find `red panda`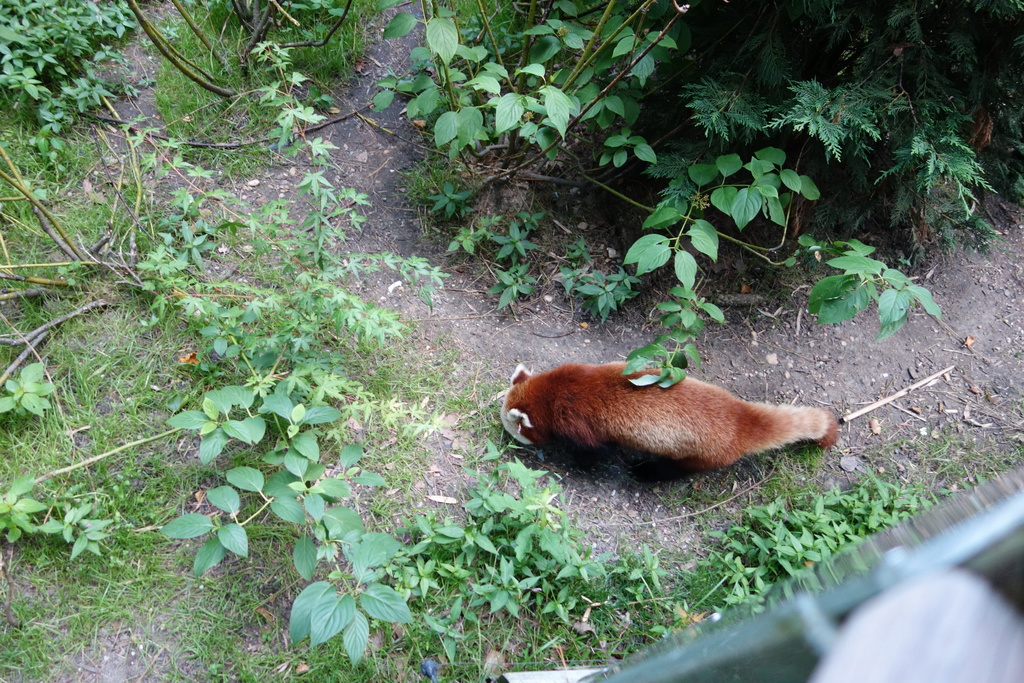
x1=500 y1=364 x2=837 y2=489
